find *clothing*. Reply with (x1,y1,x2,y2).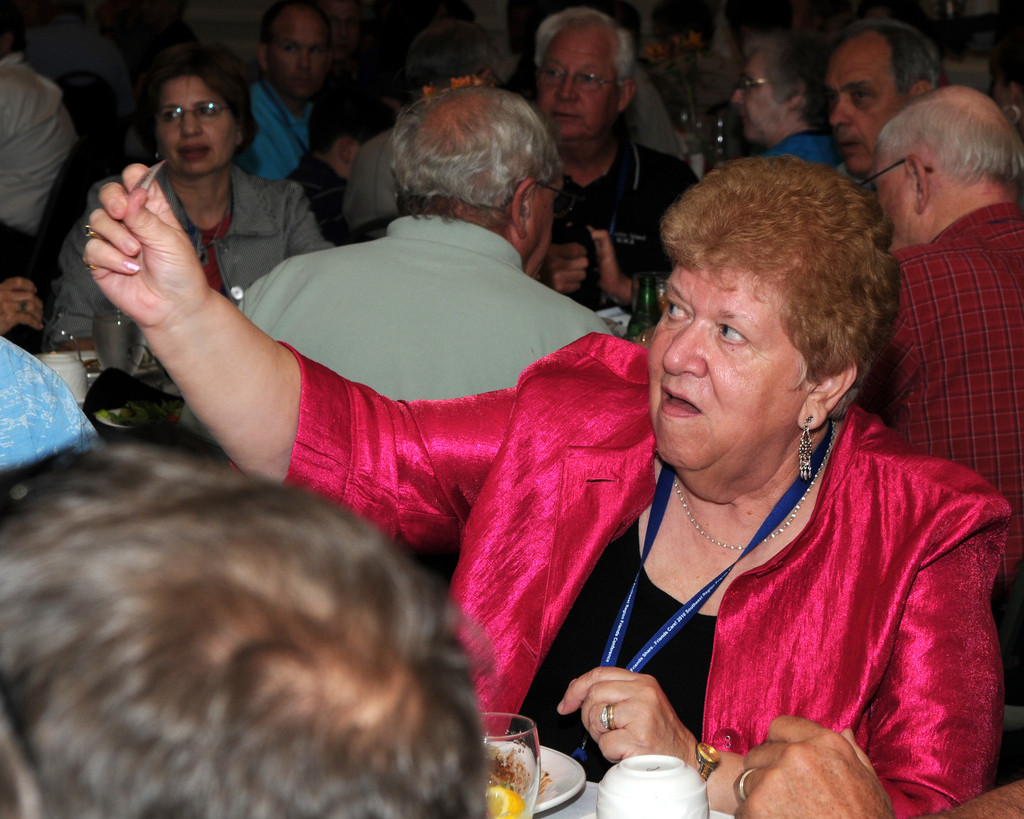
(242,65,319,188).
